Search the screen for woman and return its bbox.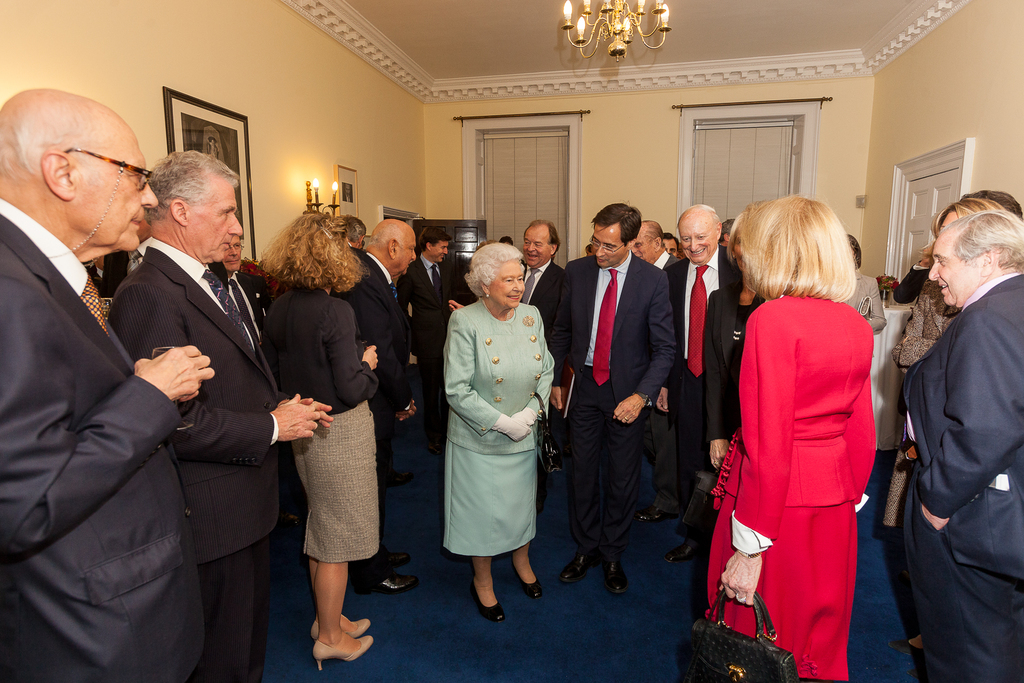
Found: box(252, 206, 383, 674).
